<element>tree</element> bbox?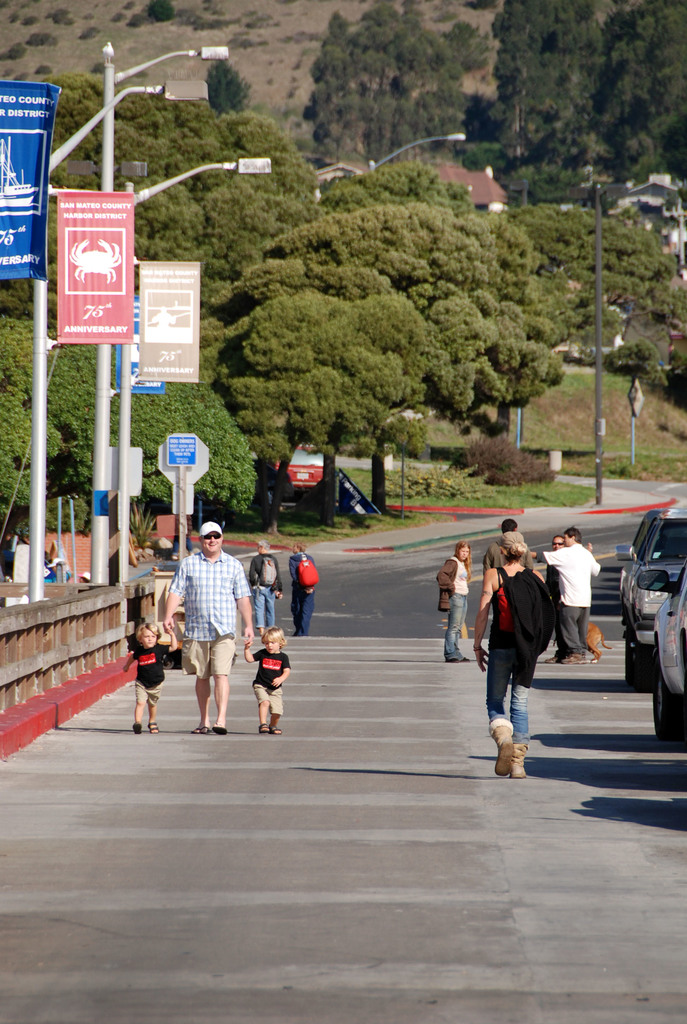
[299, 0, 502, 180]
